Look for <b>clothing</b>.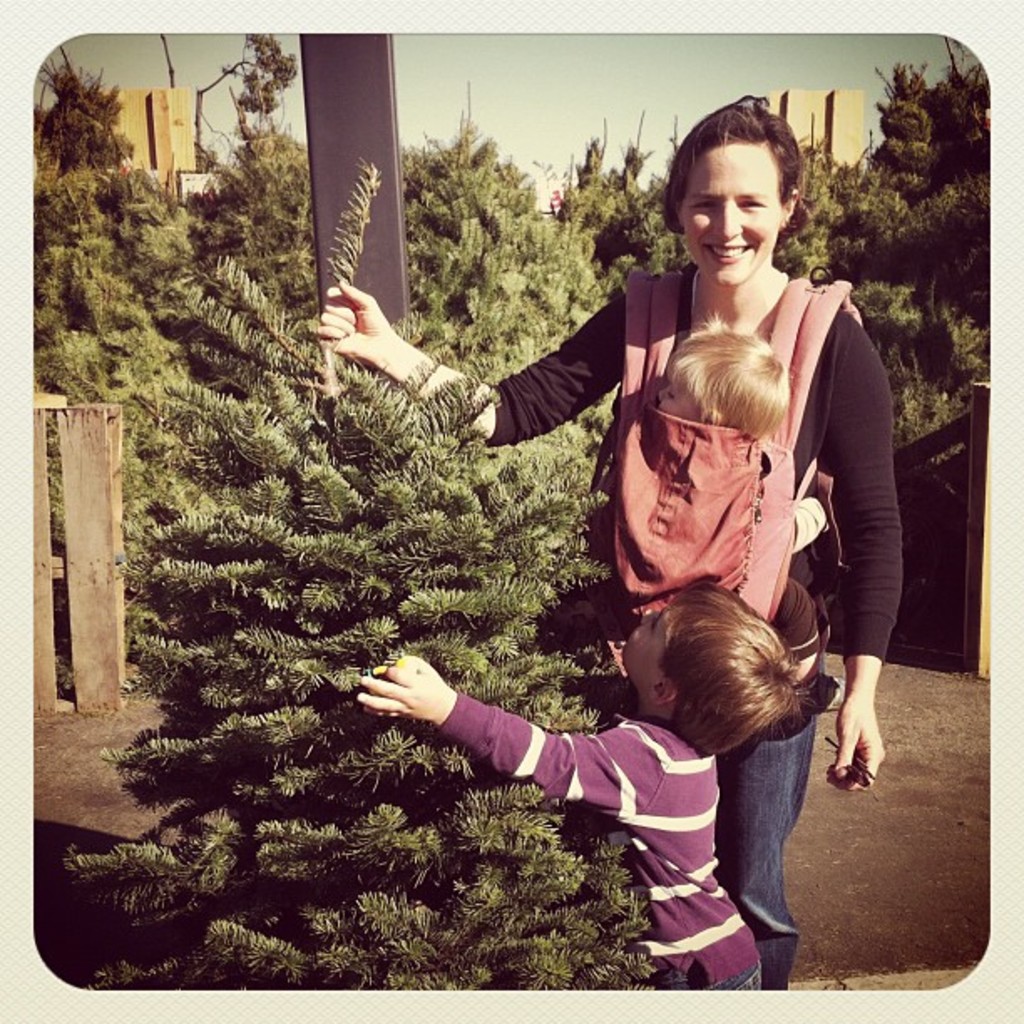
Found: bbox=[487, 264, 900, 992].
